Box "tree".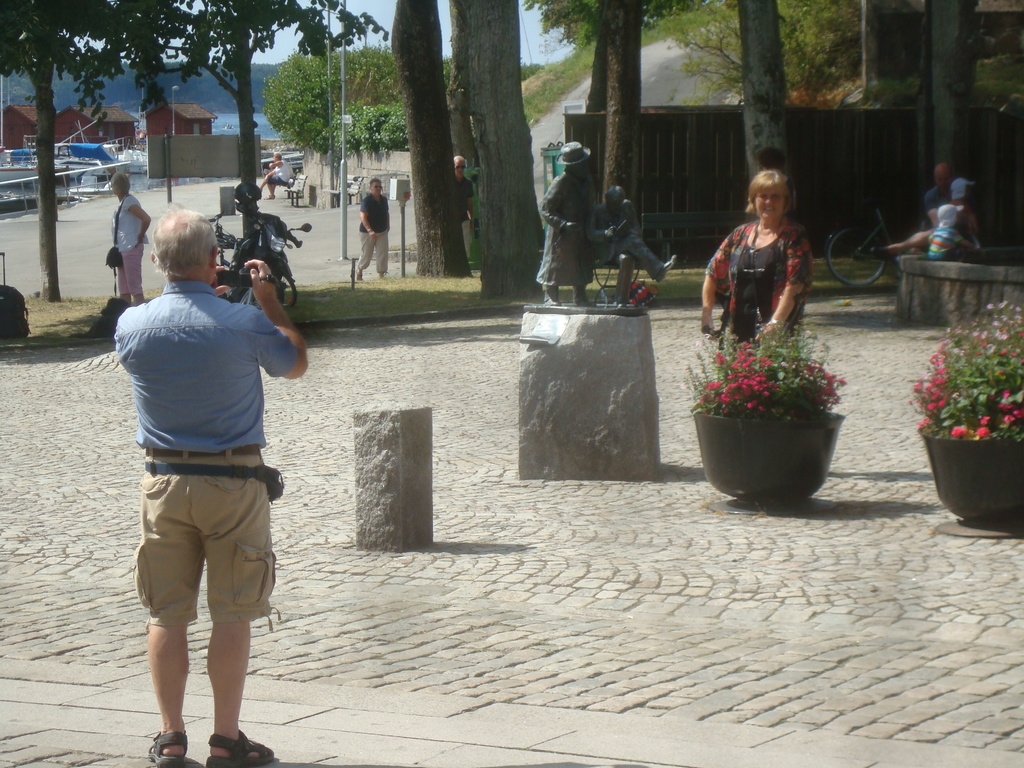
locate(1, 0, 196, 312).
